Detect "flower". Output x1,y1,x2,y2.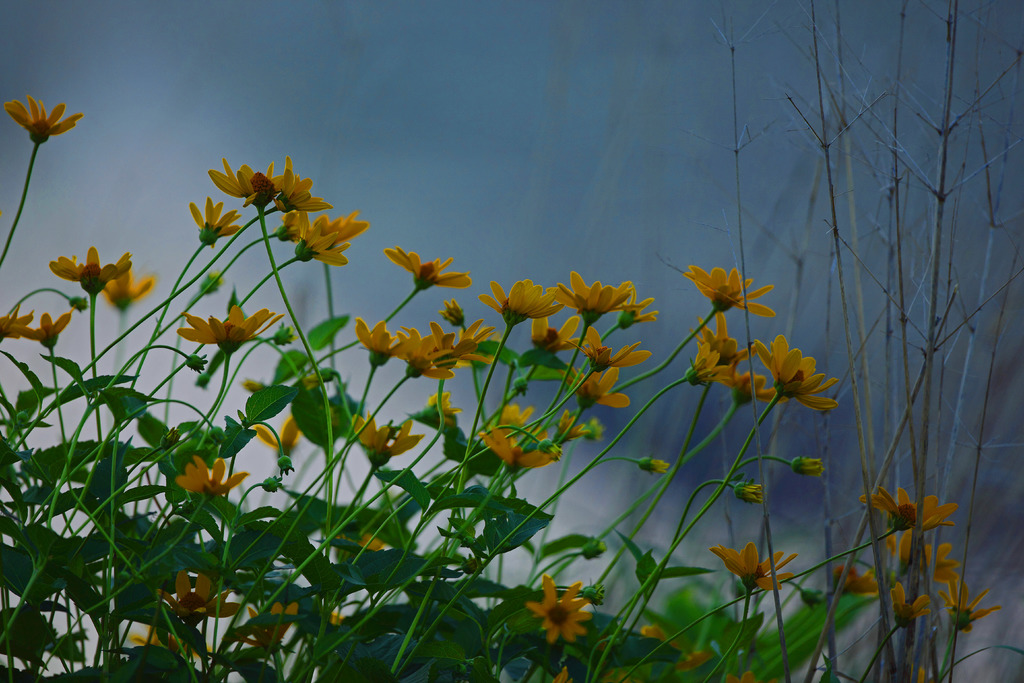
900,533,959,587.
